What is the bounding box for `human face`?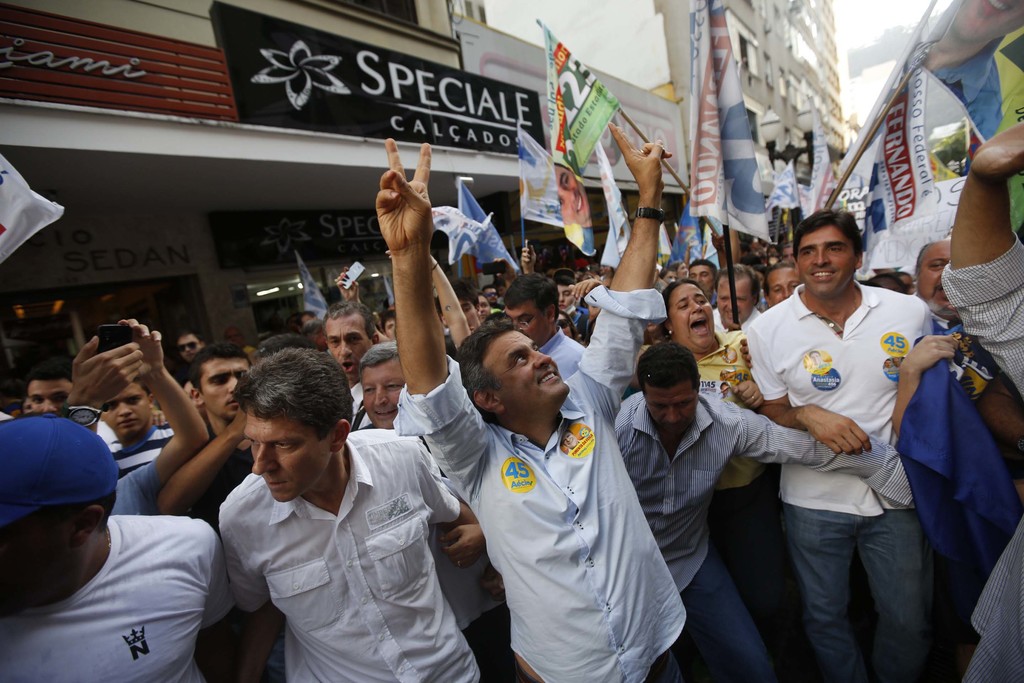
{"left": 359, "top": 358, "right": 406, "bottom": 429}.
